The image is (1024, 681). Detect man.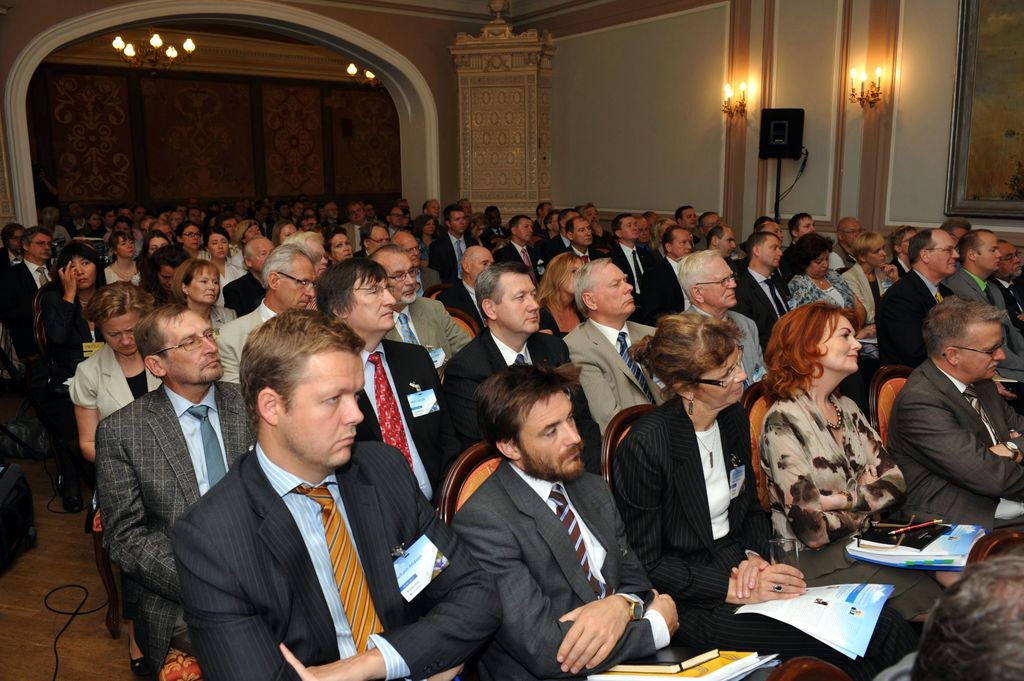
Detection: pyautogui.locateOnScreen(211, 240, 323, 387).
